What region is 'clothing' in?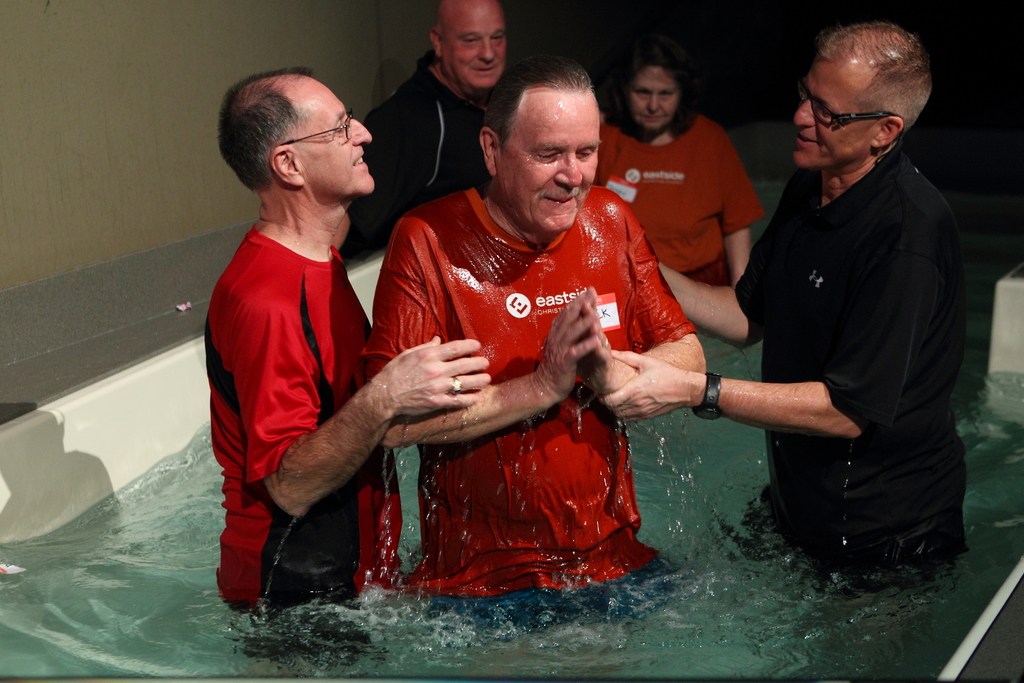
<bbox>595, 111, 764, 297</bbox>.
